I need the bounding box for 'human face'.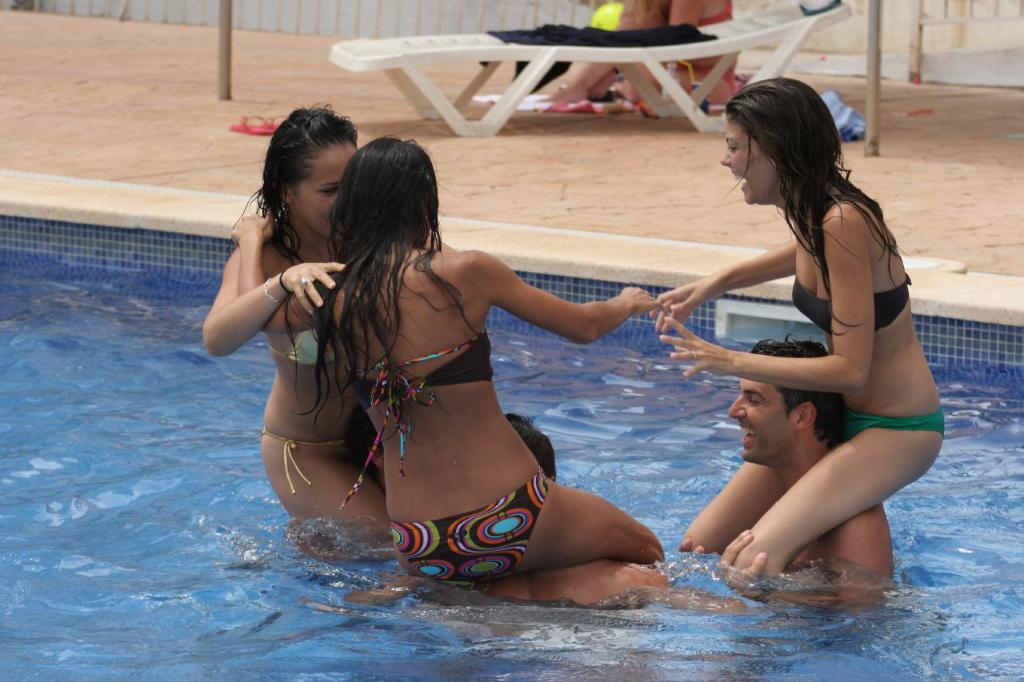
Here it is: {"left": 718, "top": 120, "right": 770, "bottom": 205}.
